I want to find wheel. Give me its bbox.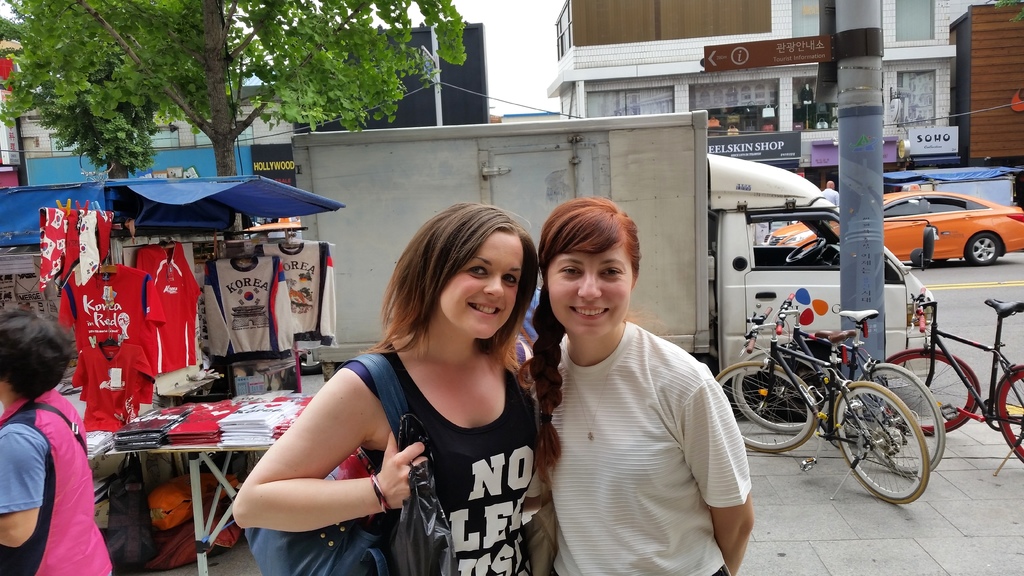
bbox=[730, 346, 832, 436].
